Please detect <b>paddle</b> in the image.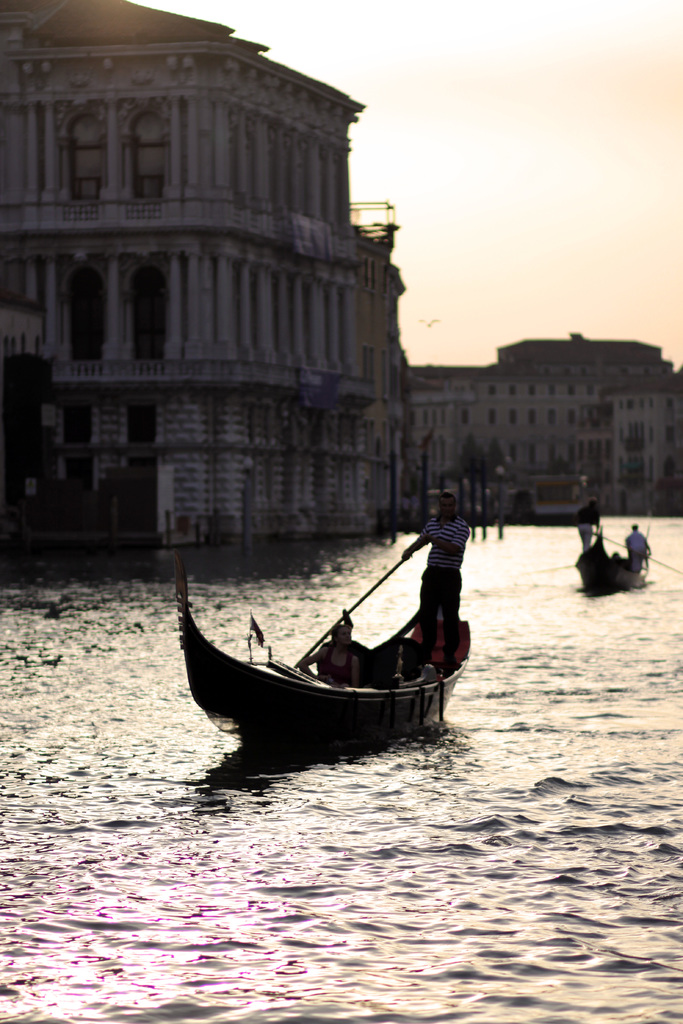
[648, 526, 654, 540].
